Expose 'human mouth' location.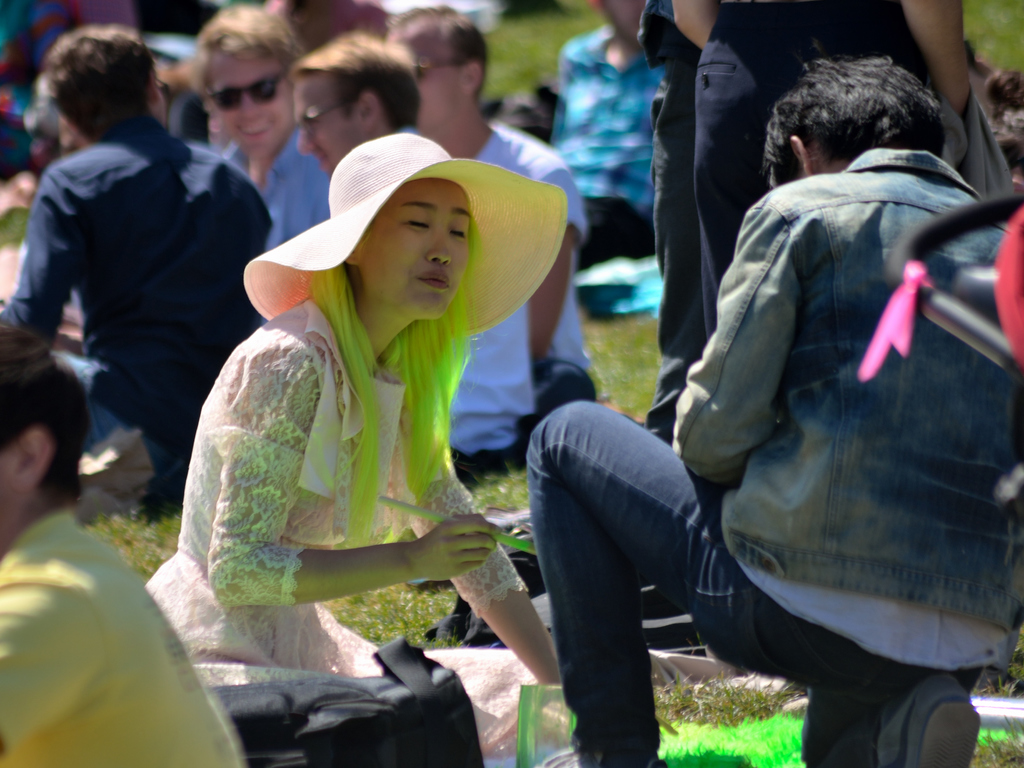
Exposed at pyautogui.locateOnScreen(419, 270, 452, 286).
